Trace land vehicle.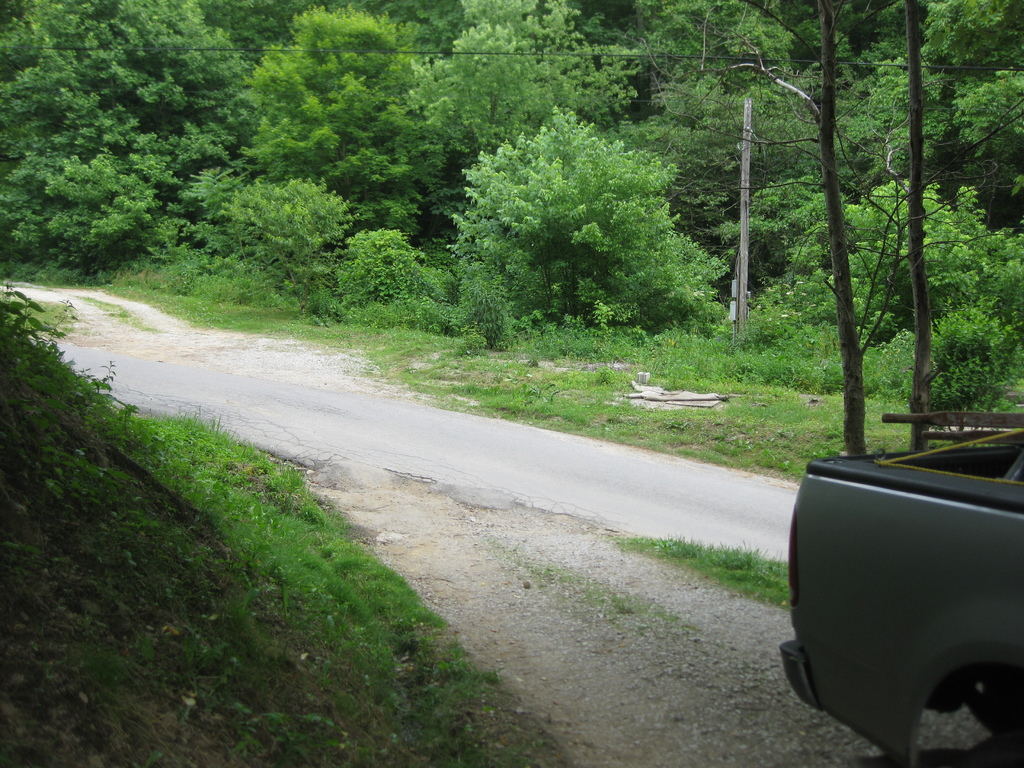
Traced to Rect(785, 381, 1023, 753).
